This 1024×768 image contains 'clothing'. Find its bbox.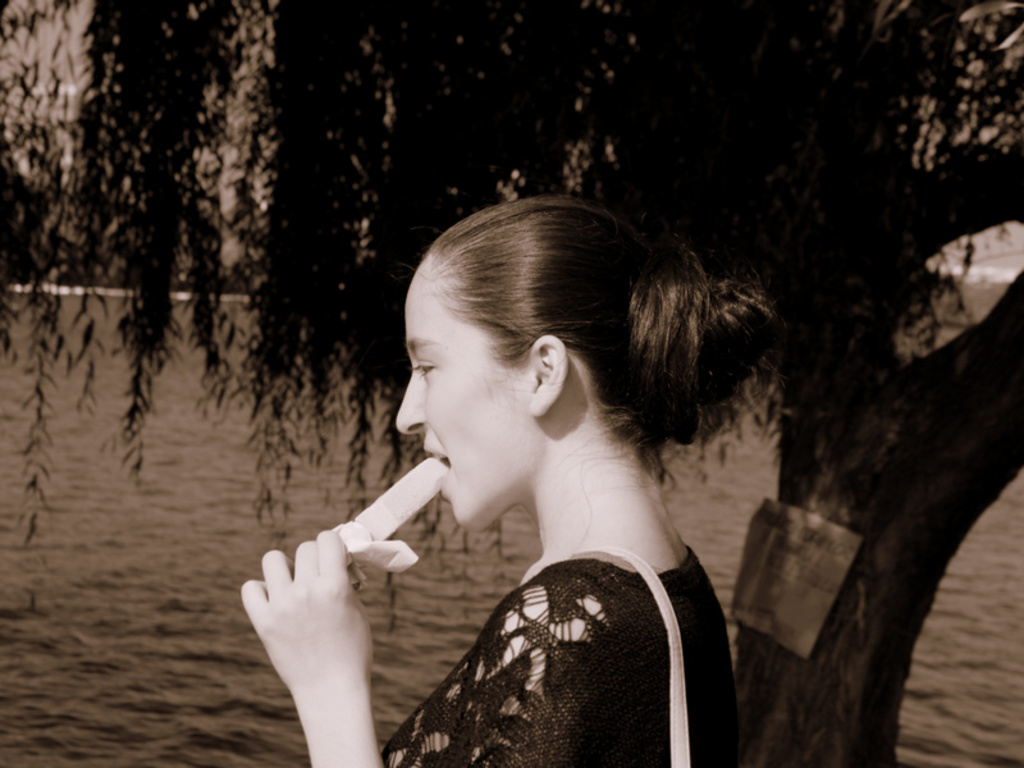
x1=397, y1=269, x2=534, y2=530.
